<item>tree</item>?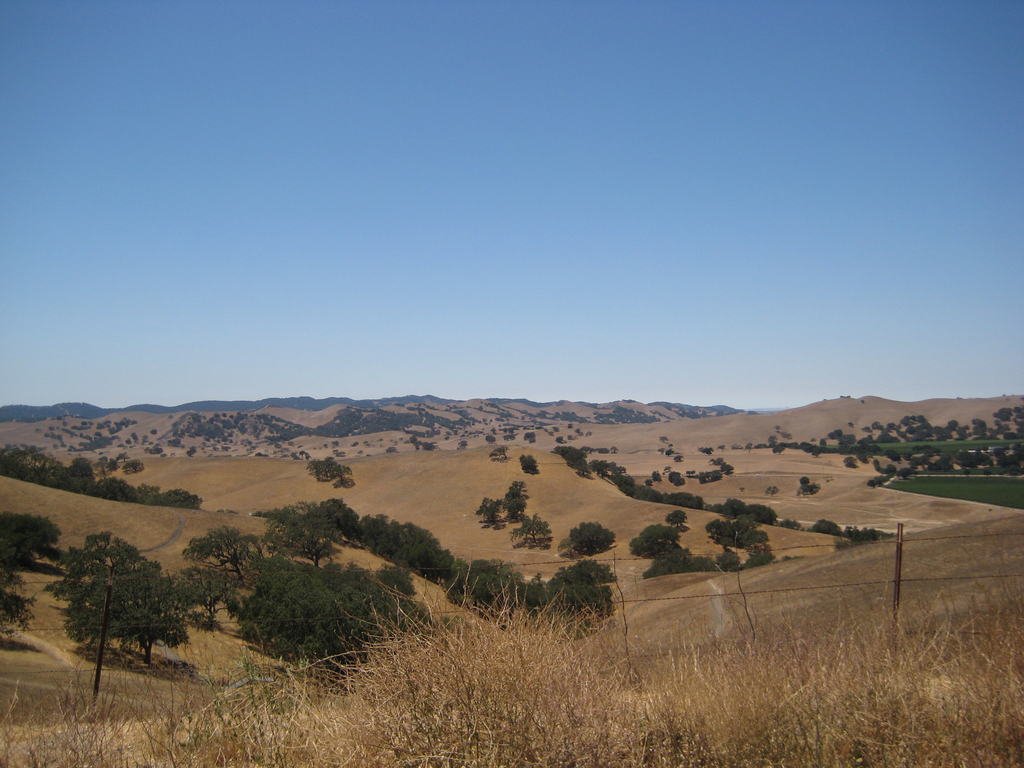
x1=828, y1=428, x2=860, y2=440
